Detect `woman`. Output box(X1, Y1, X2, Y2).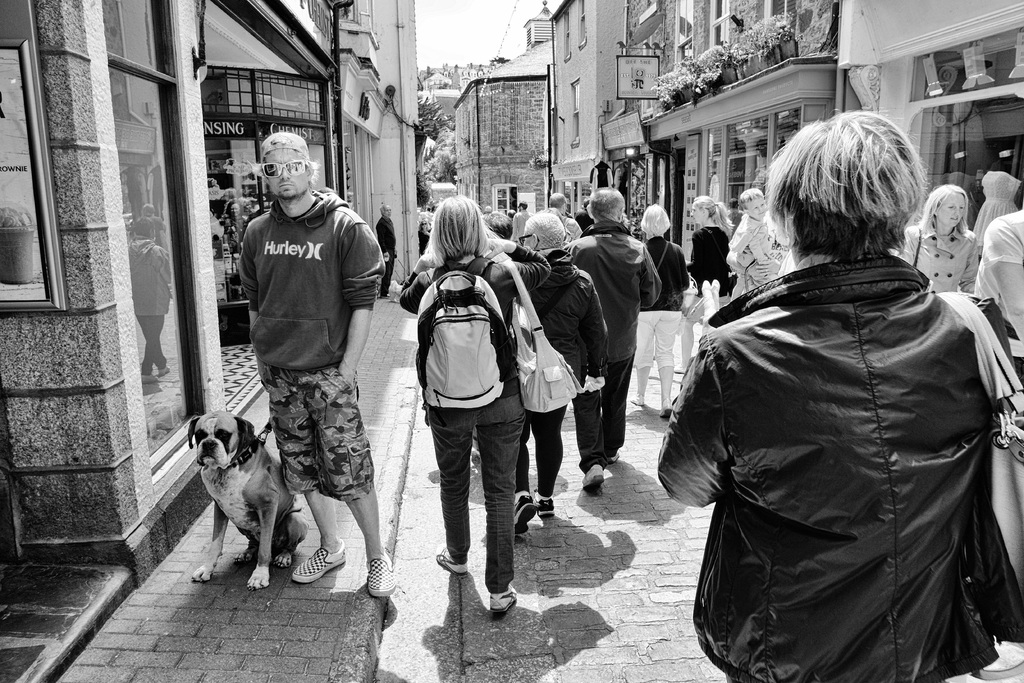
box(685, 195, 732, 301).
